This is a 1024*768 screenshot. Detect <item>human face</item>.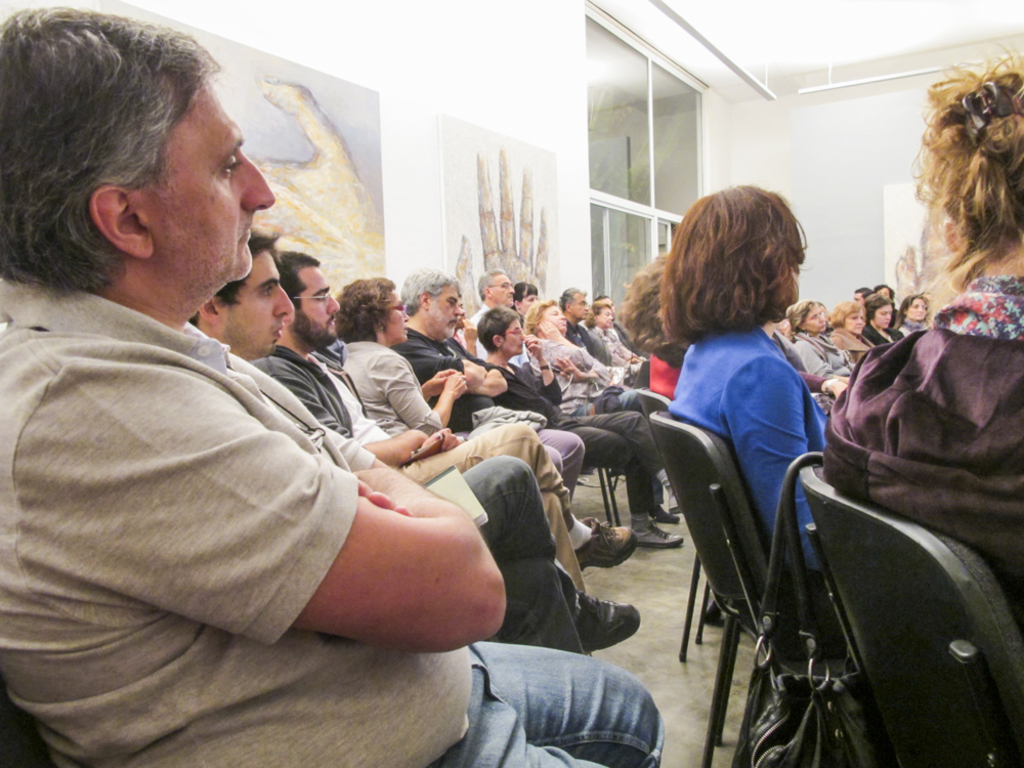
[x1=809, y1=305, x2=825, y2=333].
